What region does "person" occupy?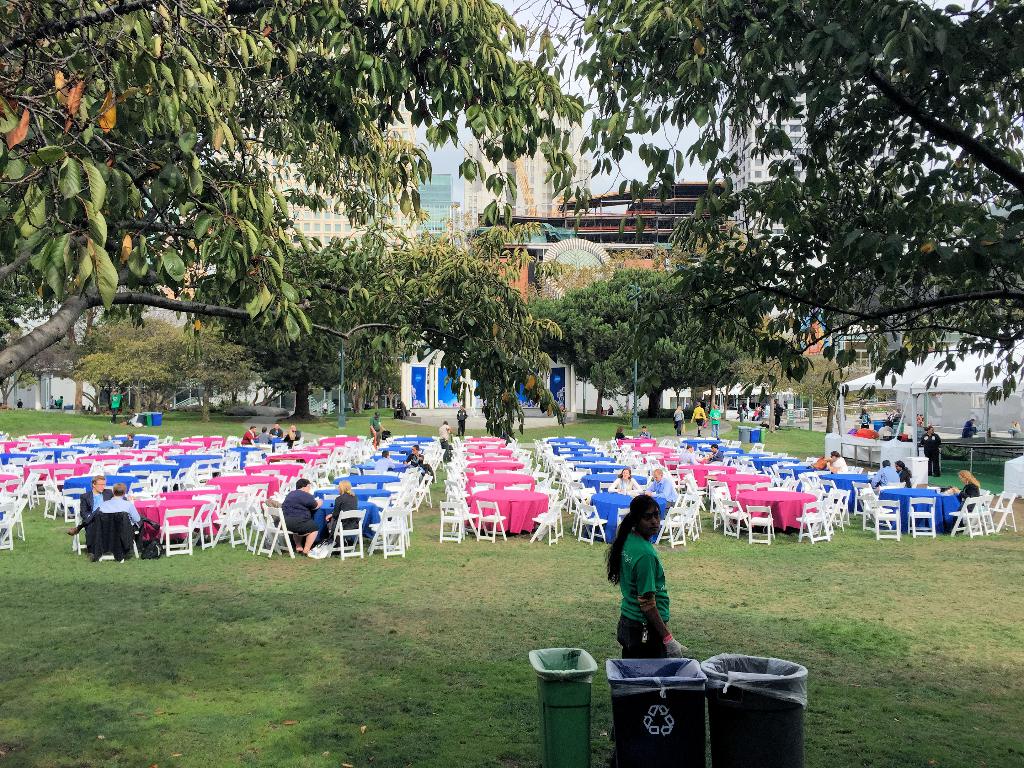
(x1=410, y1=444, x2=438, y2=482).
